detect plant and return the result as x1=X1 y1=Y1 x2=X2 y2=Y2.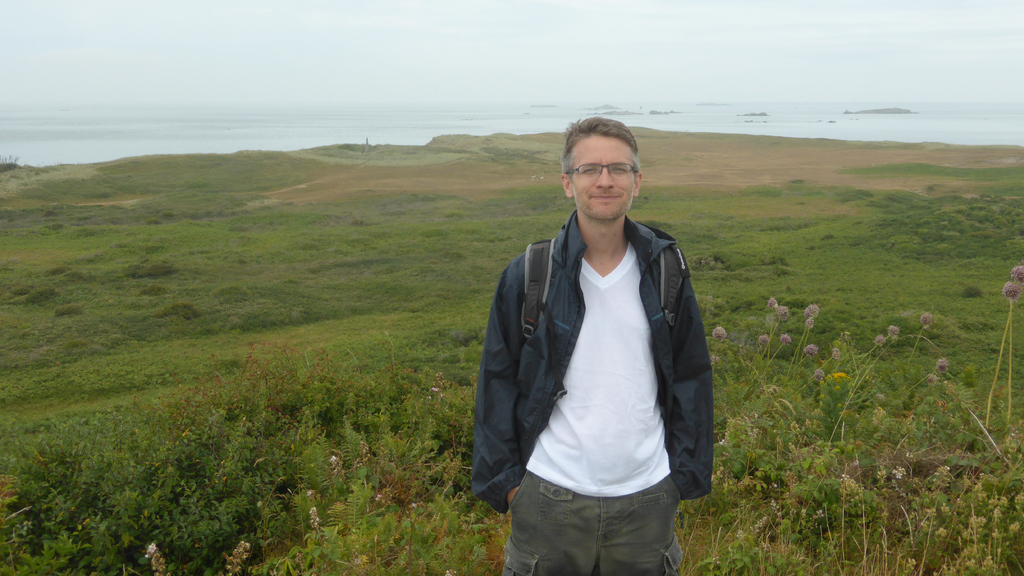
x1=0 y1=81 x2=1023 y2=575.
